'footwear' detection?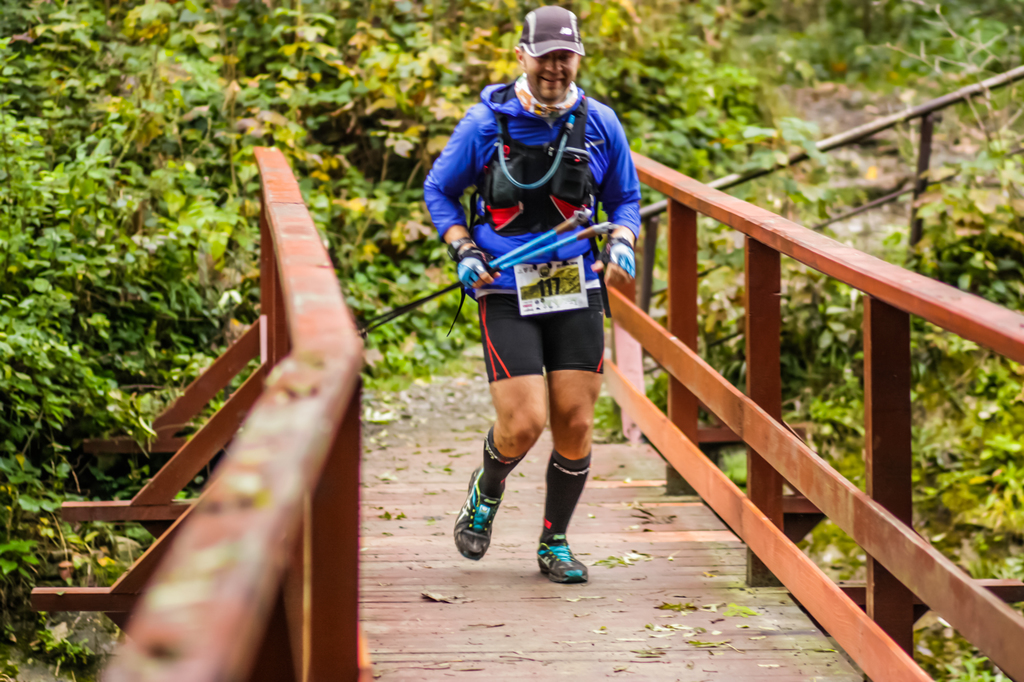
[left=529, top=526, right=595, bottom=593]
